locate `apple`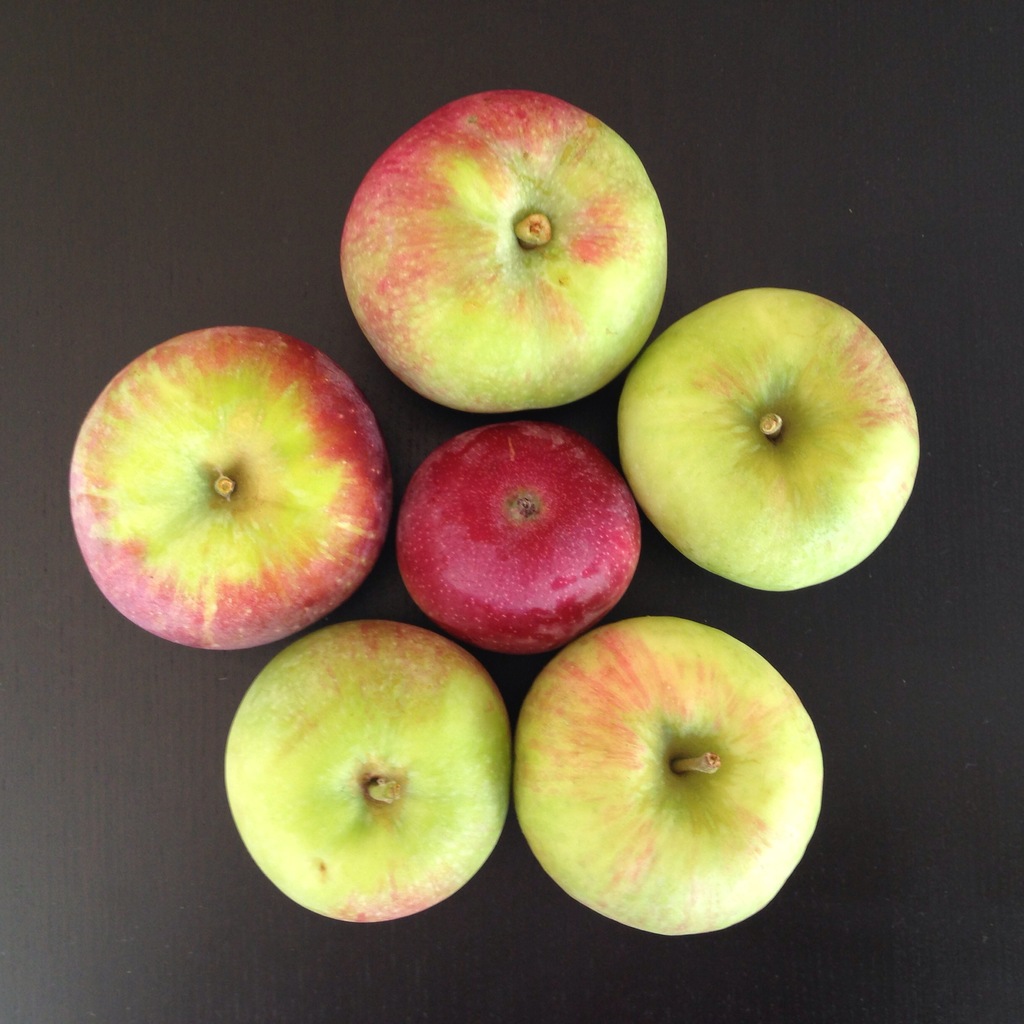
{"x1": 620, "y1": 280, "x2": 920, "y2": 594}
